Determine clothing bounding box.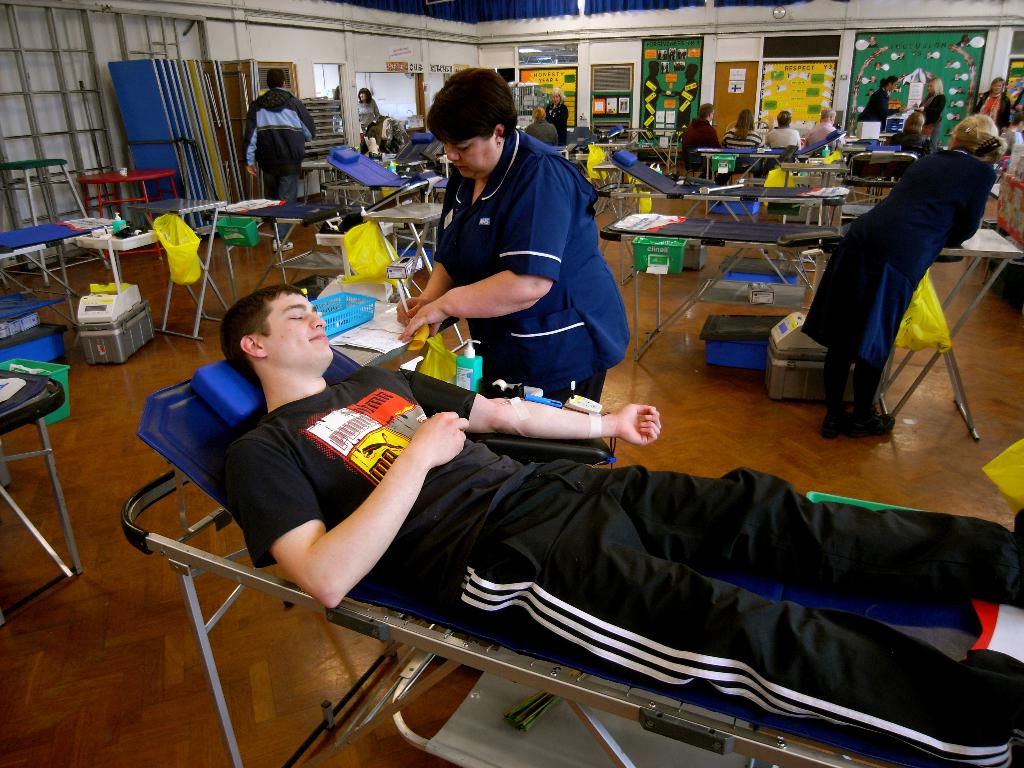
Determined: [356, 101, 380, 130].
